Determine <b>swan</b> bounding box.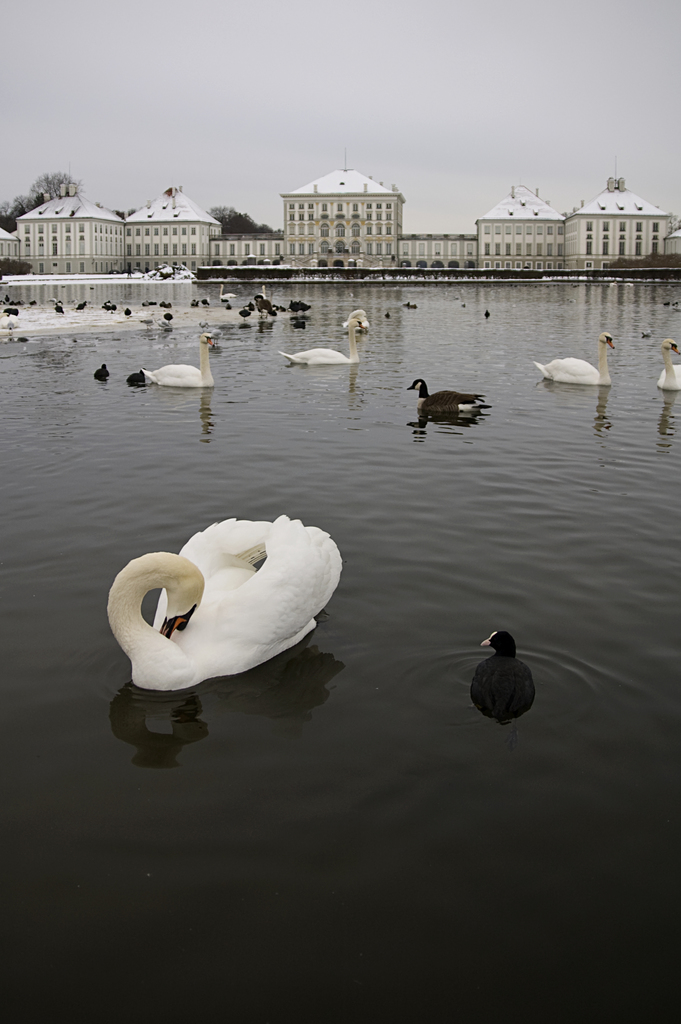
Determined: box=[402, 376, 483, 419].
